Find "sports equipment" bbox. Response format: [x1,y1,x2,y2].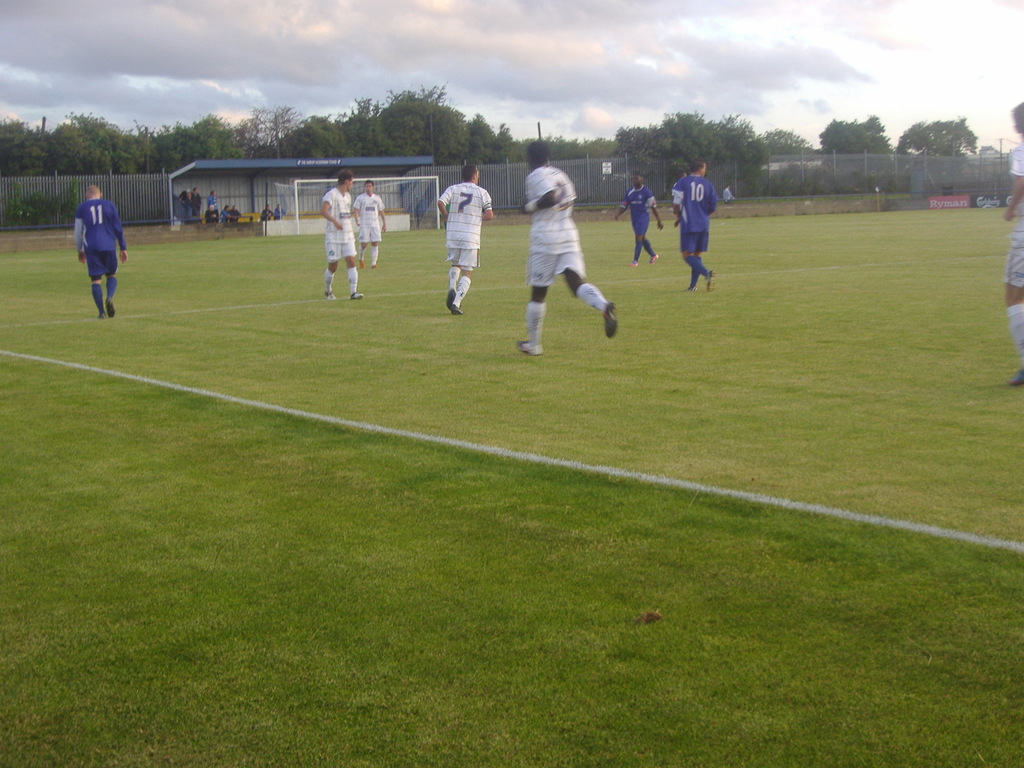
[604,296,618,344].
